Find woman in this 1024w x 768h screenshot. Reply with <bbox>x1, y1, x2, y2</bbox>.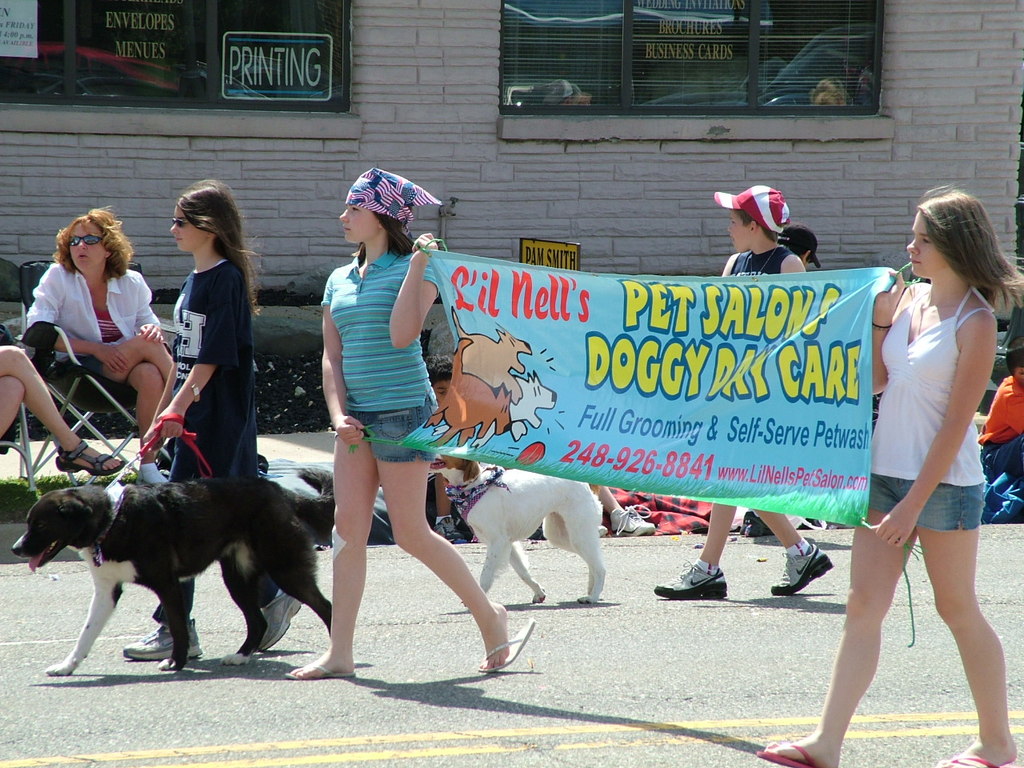
<bbox>823, 171, 1012, 742</bbox>.
